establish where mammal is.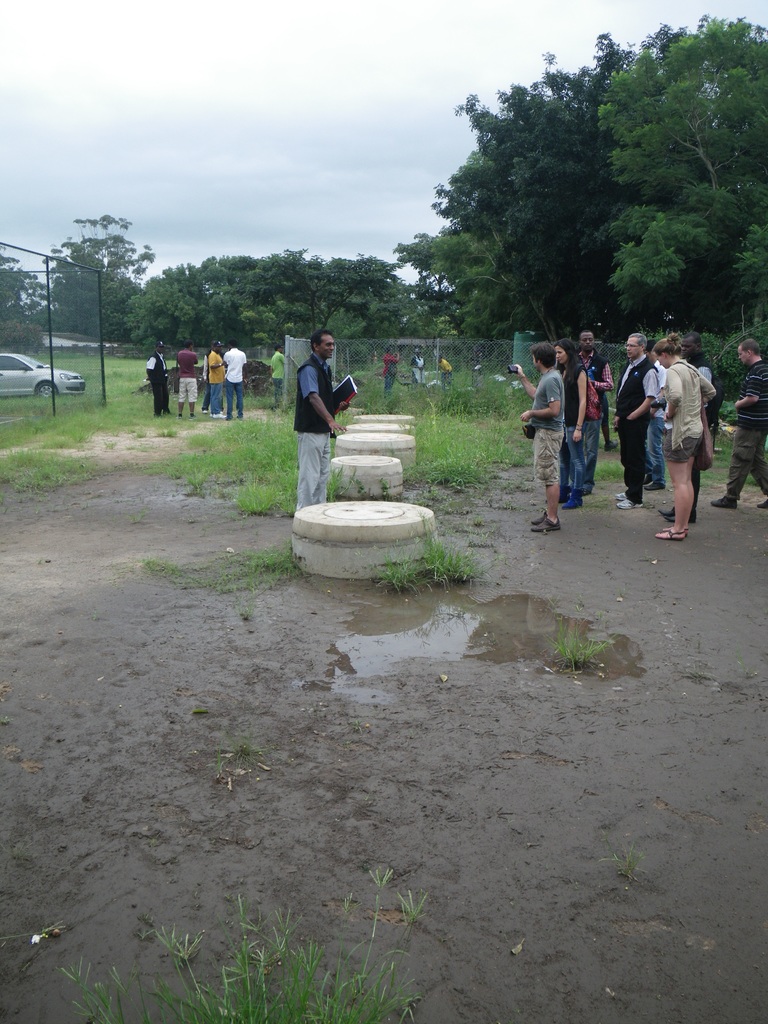
Established at 200,346,211,410.
